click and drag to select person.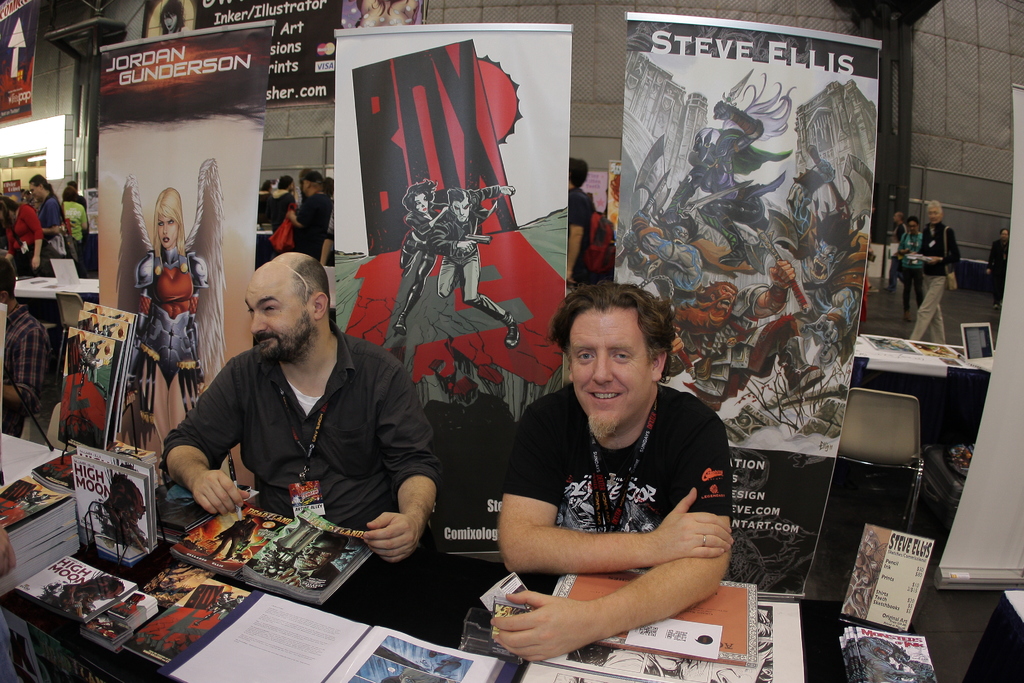
Selection: x1=305 y1=531 x2=330 y2=582.
